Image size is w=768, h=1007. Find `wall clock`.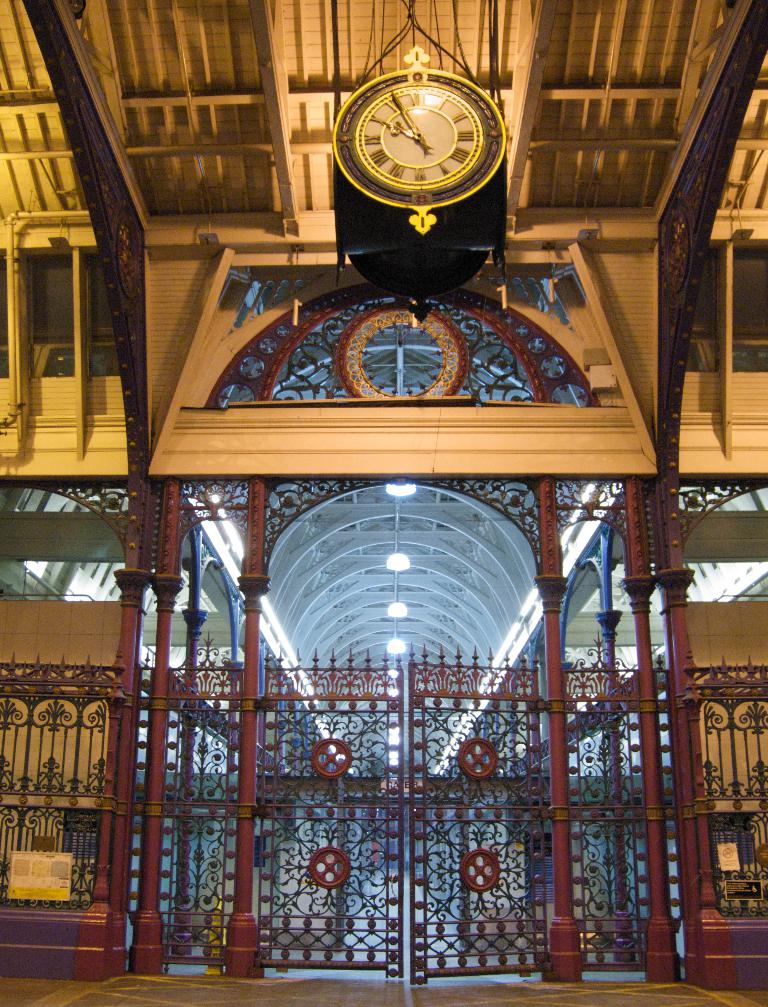
Rect(332, 55, 522, 228).
